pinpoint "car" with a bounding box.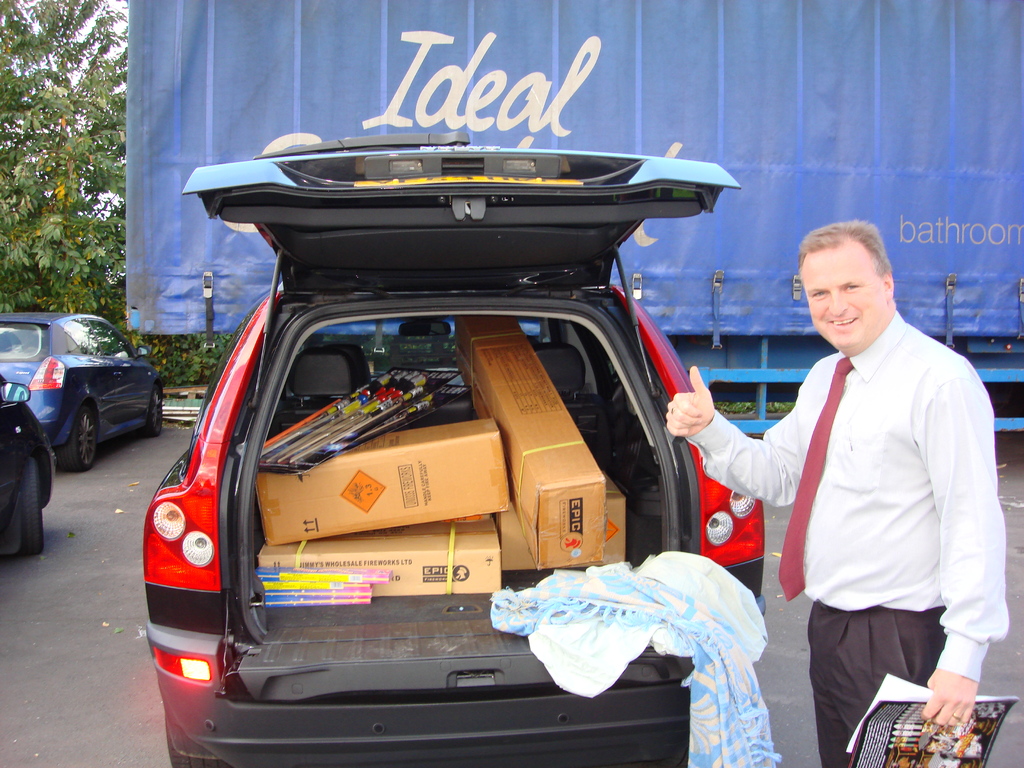
rect(0, 310, 163, 472).
